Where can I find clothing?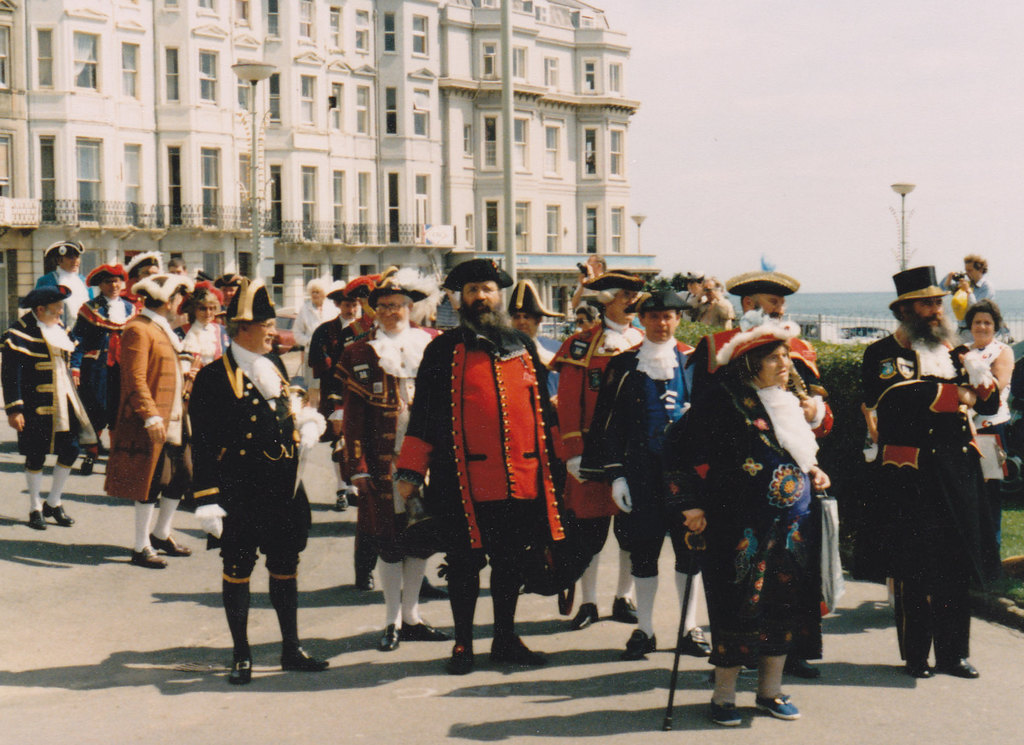
You can find it at (953, 342, 1006, 506).
